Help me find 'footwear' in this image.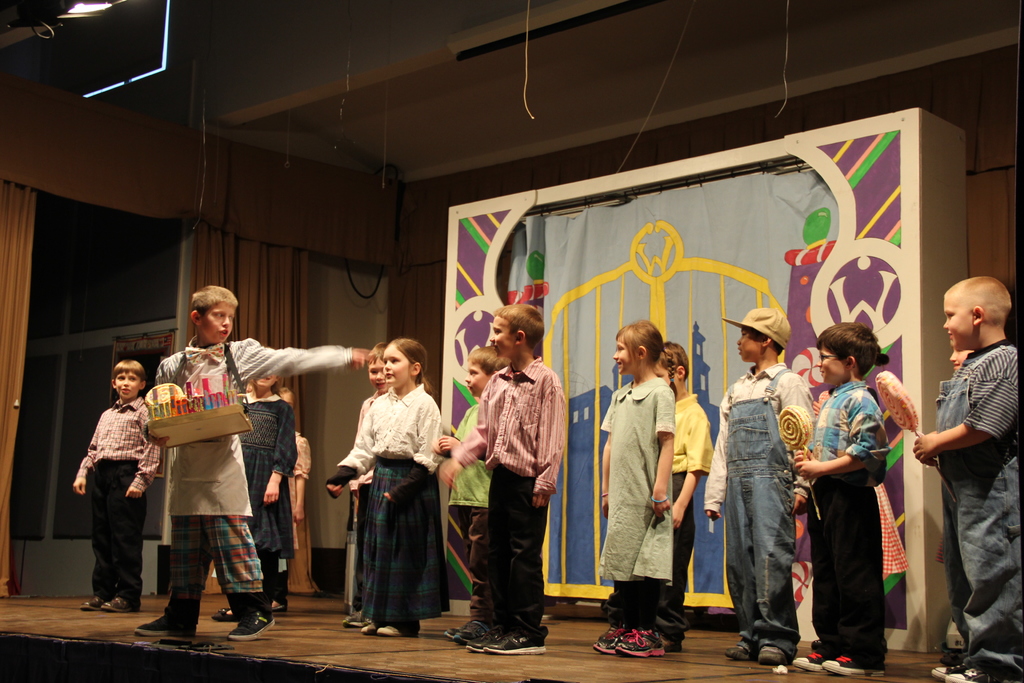
Found it: {"left": 617, "top": 633, "right": 666, "bottom": 658}.
